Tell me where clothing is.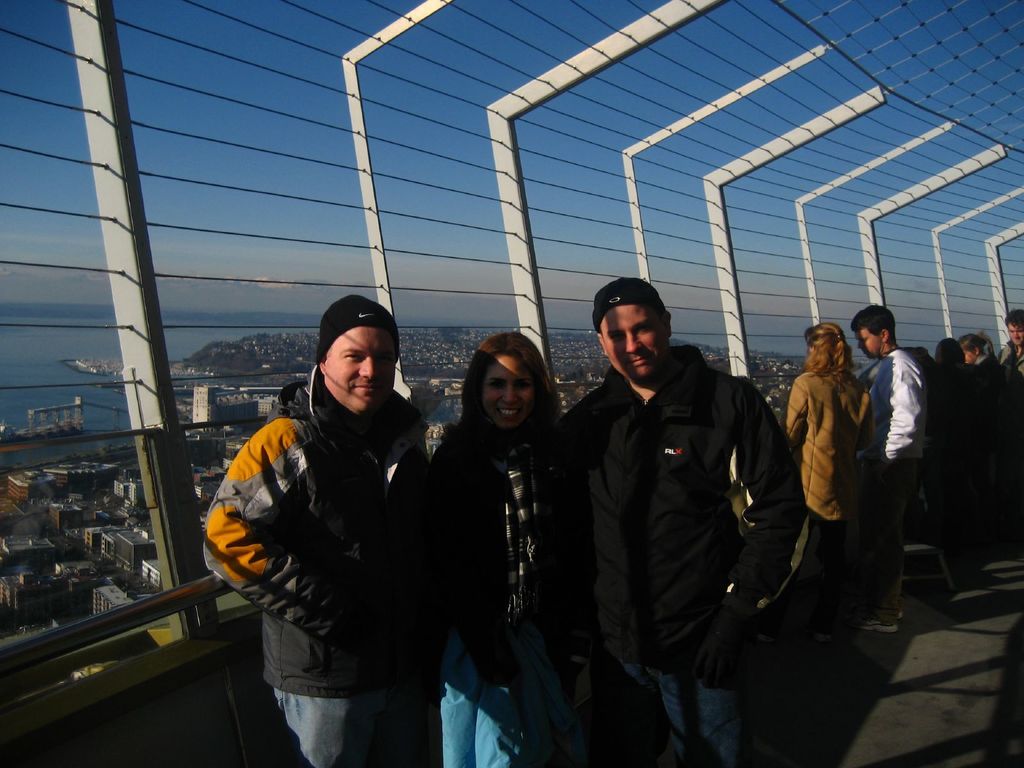
clothing is at 851,339,928,621.
